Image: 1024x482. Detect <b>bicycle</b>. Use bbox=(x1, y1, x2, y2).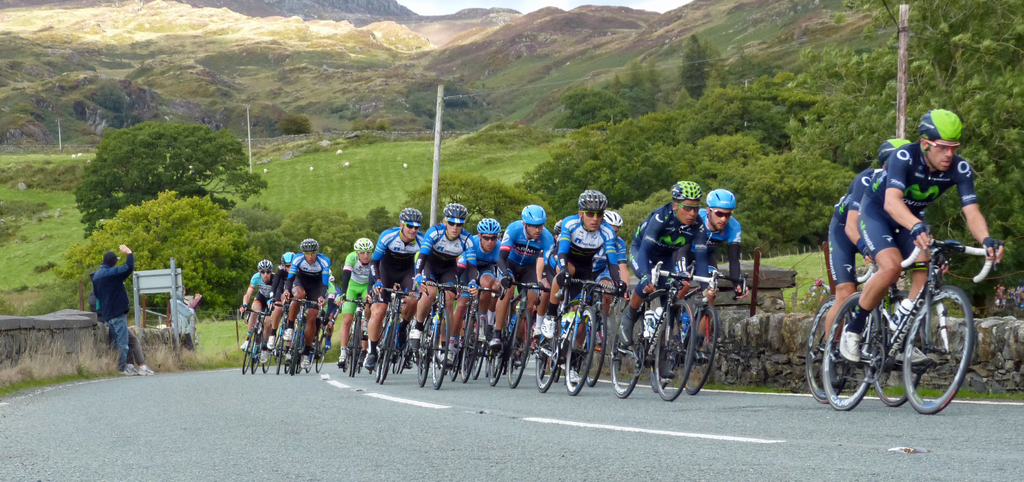
bbox=(240, 300, 265, 372).
